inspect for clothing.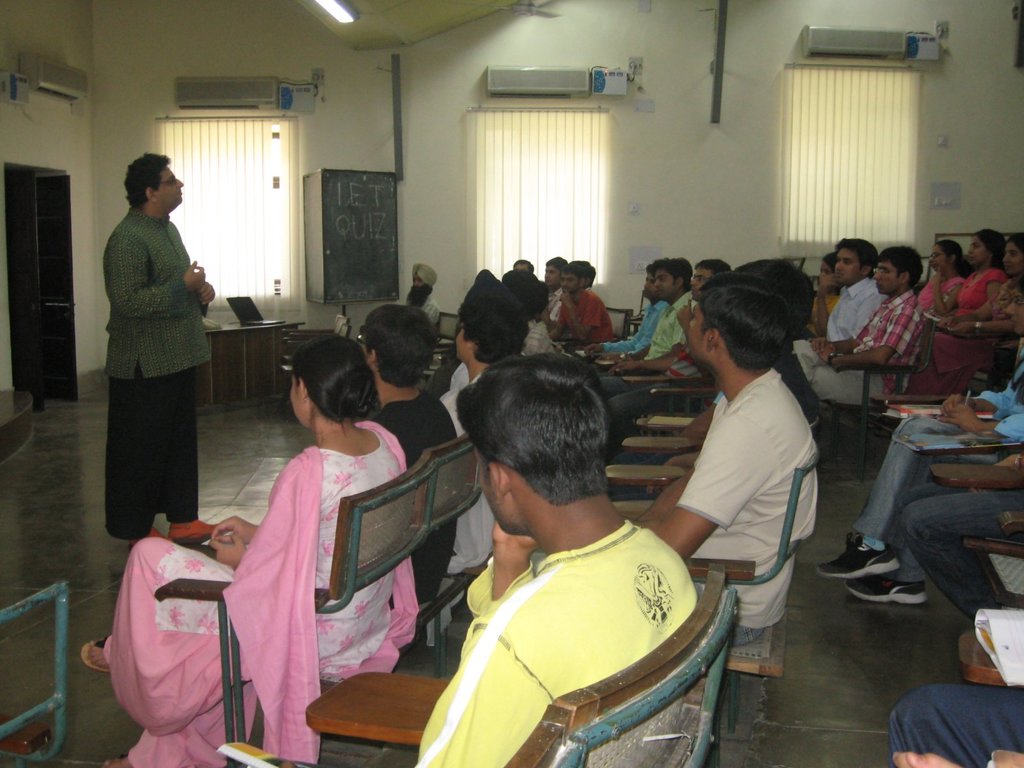
Inspection: 890, 679, 1023, 767.
